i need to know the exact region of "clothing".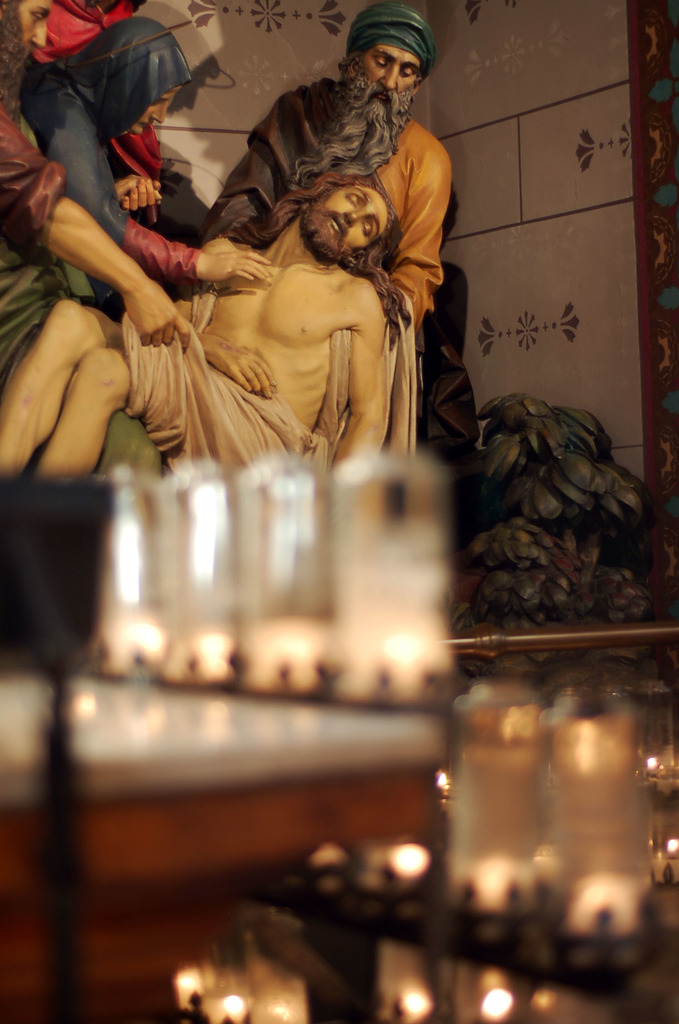
Region: [10,10,213,293].
